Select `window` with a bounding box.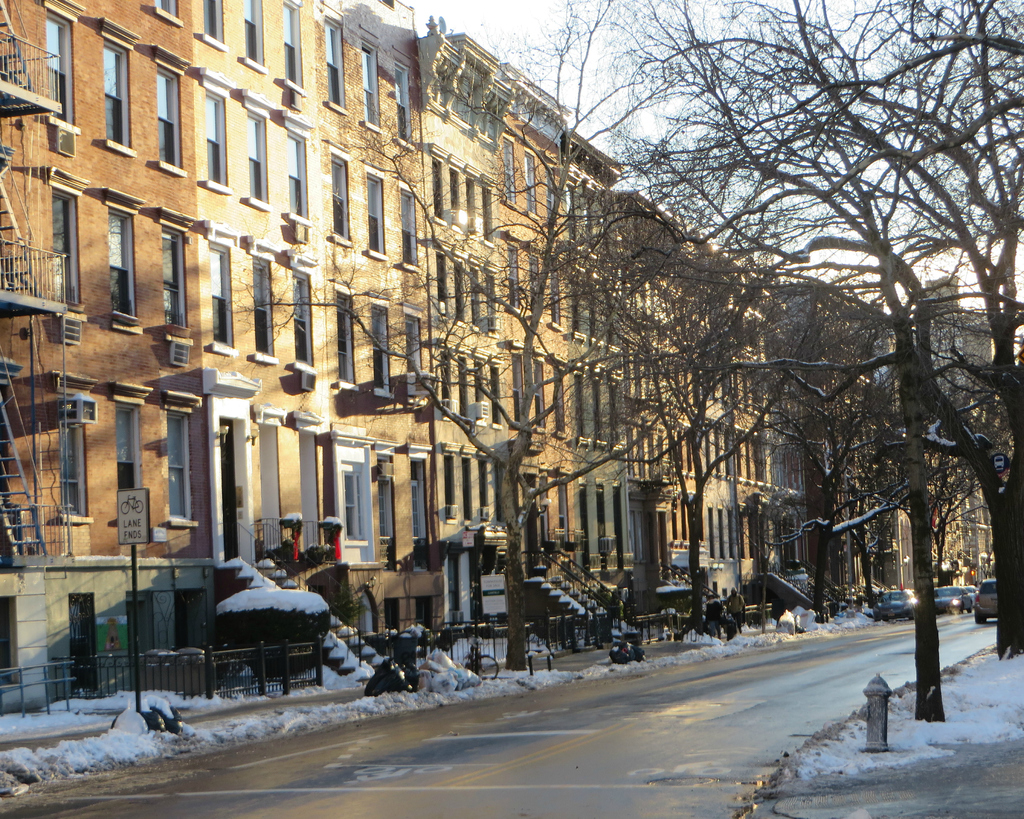
bbox(365, 154, 388, 262).
